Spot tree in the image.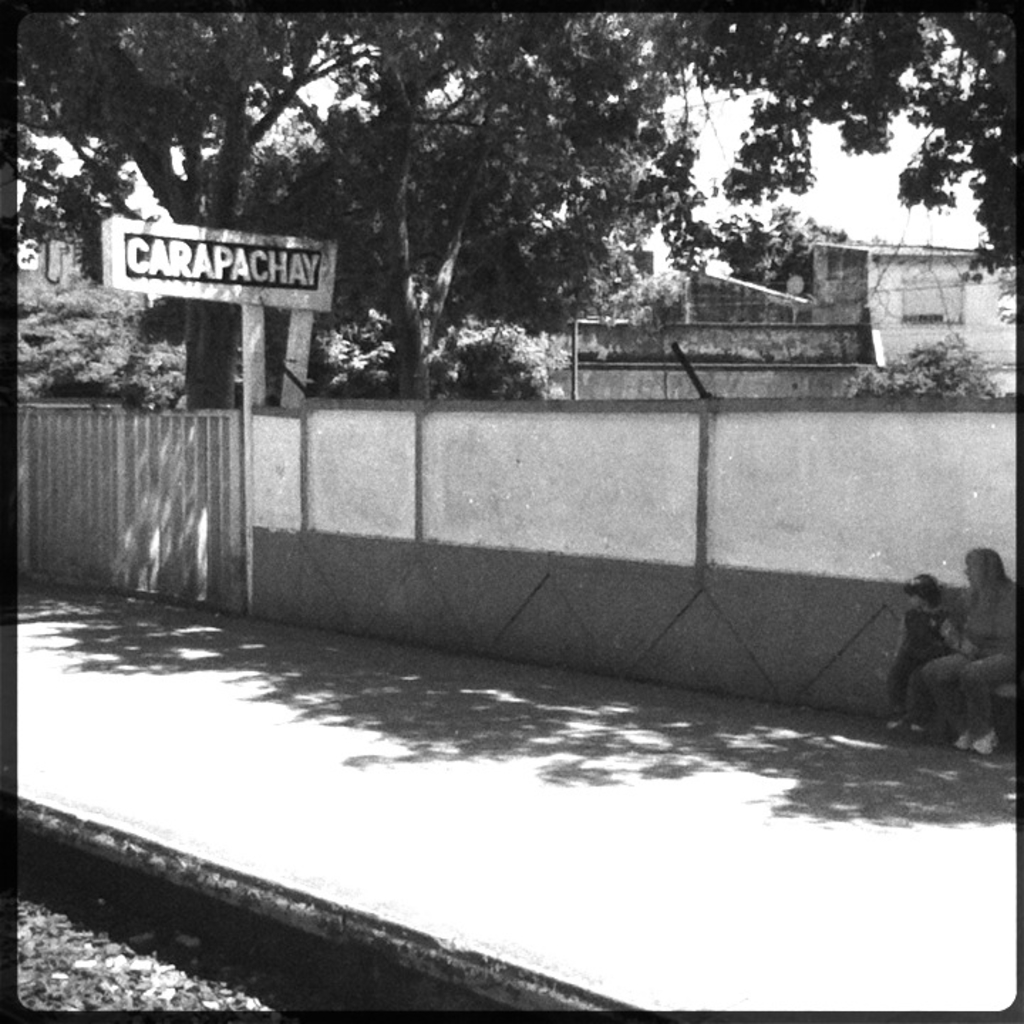
tree found at (606, 6, 1020, 336).
